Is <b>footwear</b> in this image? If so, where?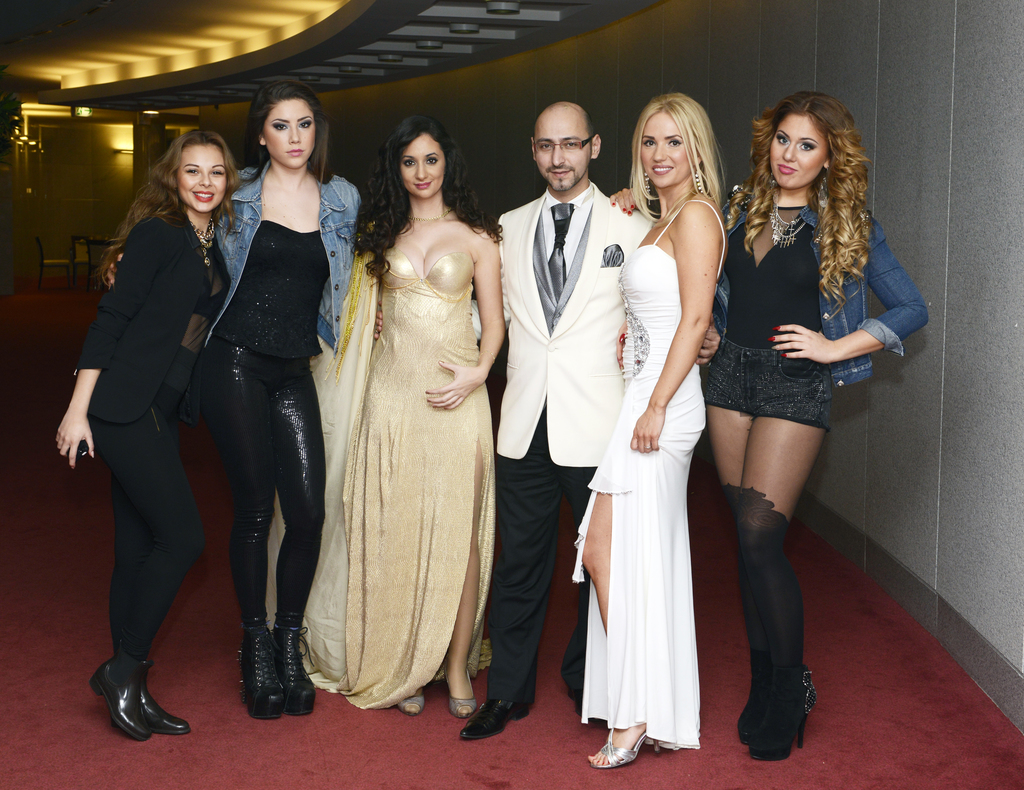
Yes, at region(91, 652, 153, 745).
